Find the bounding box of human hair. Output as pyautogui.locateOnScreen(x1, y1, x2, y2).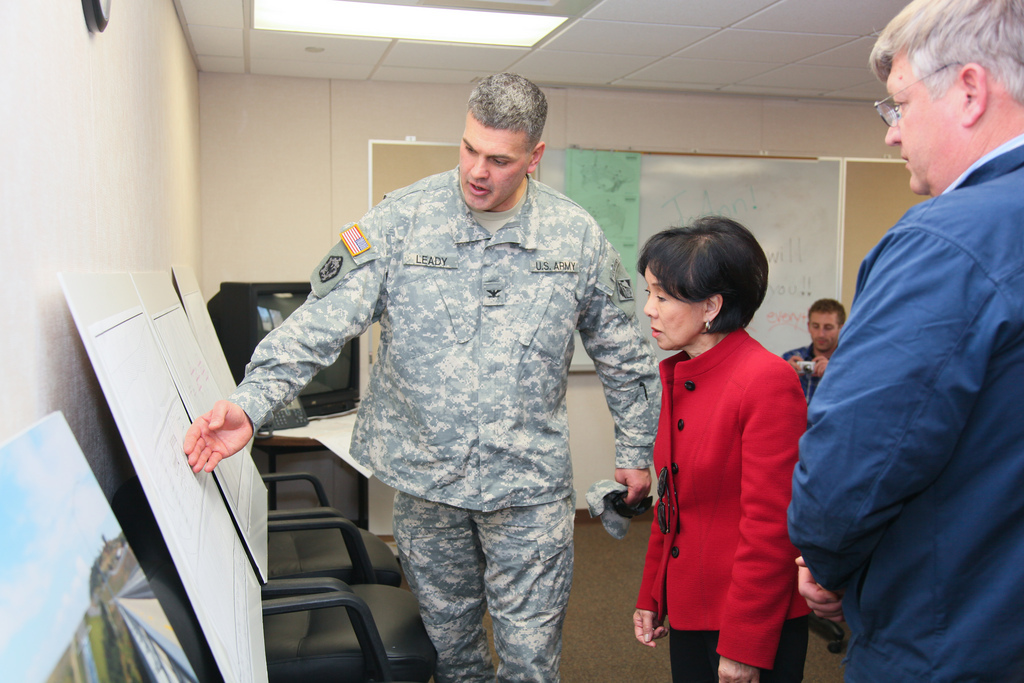
pyautogui.locateOnScreen(468, 74, 547, 158).
